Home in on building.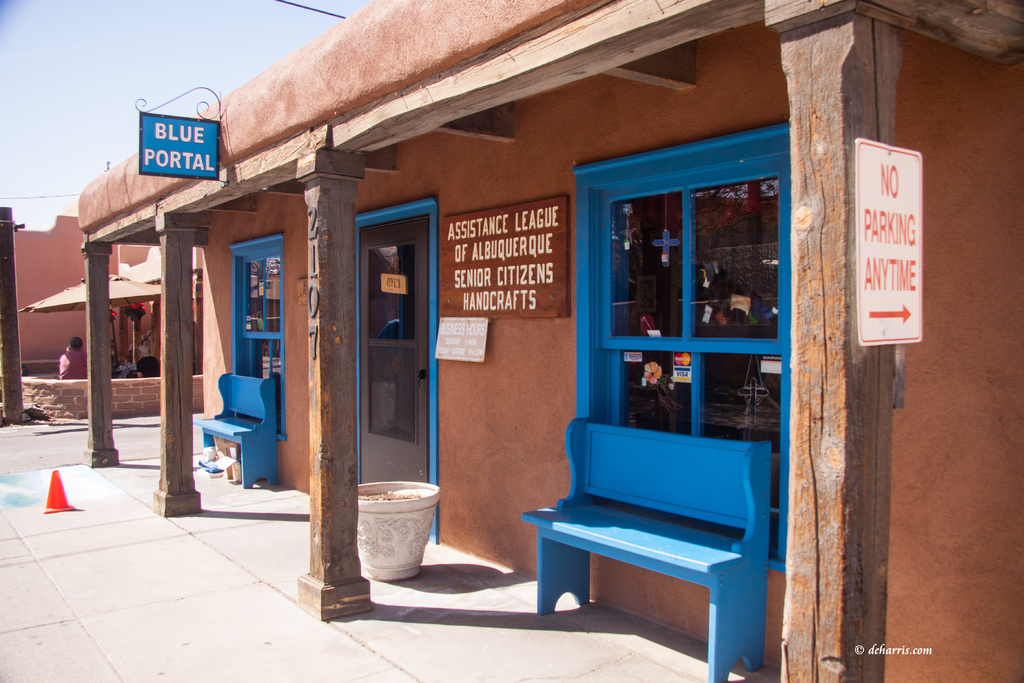
Homed in at 81 0 1023 682.
